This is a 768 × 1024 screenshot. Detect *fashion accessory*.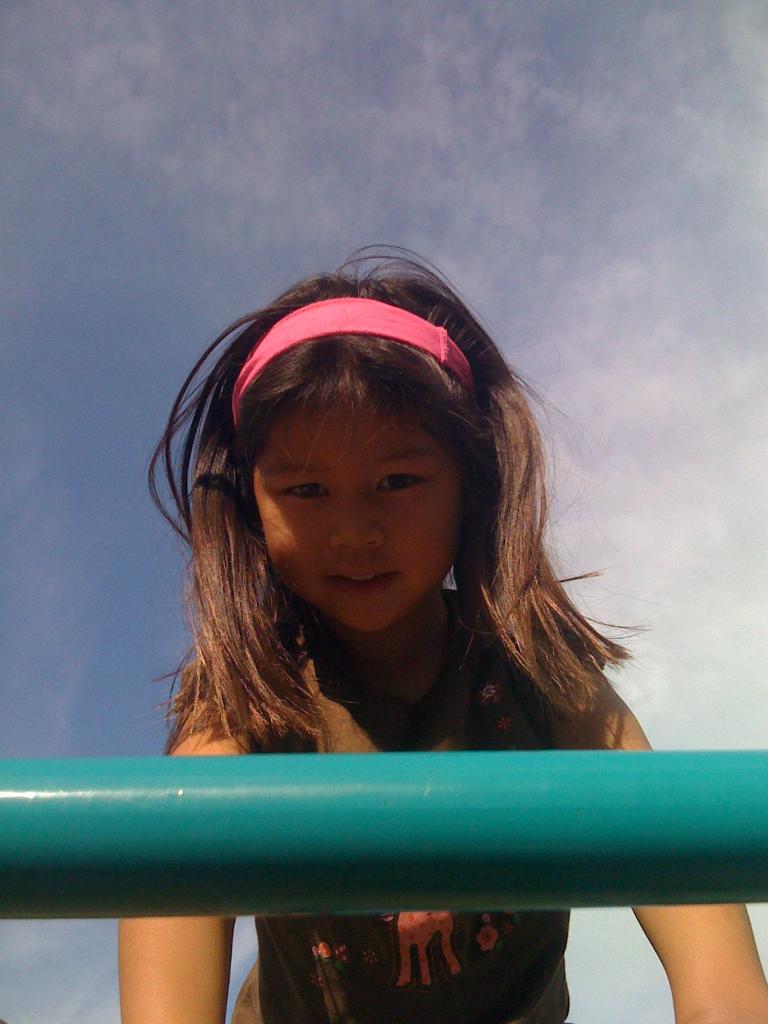
bbox=[227, 293, 476, 426].
